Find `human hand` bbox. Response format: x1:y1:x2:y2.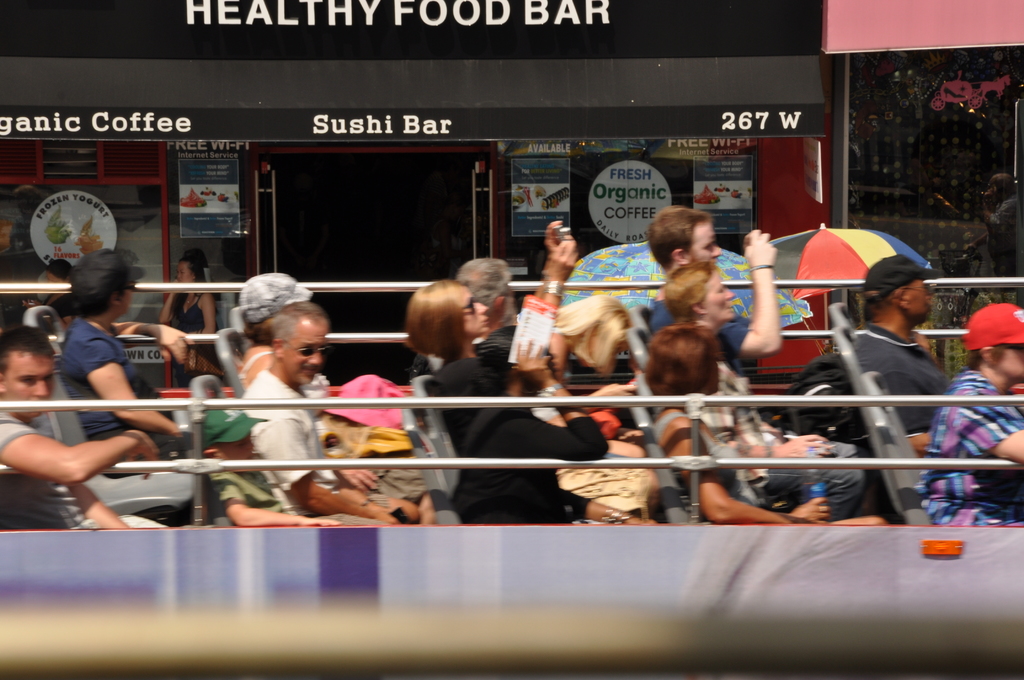
542:218:566:250.
